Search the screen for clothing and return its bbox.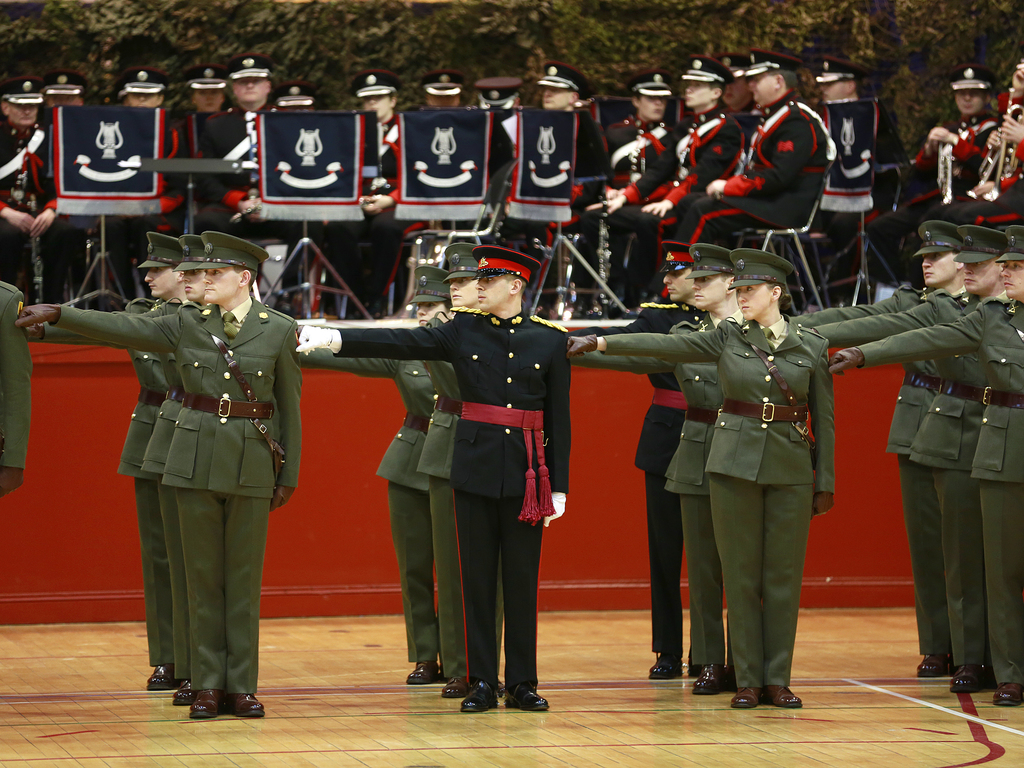
Found: pyautogui.locateOnScreen(792, 104, 892, 268).
